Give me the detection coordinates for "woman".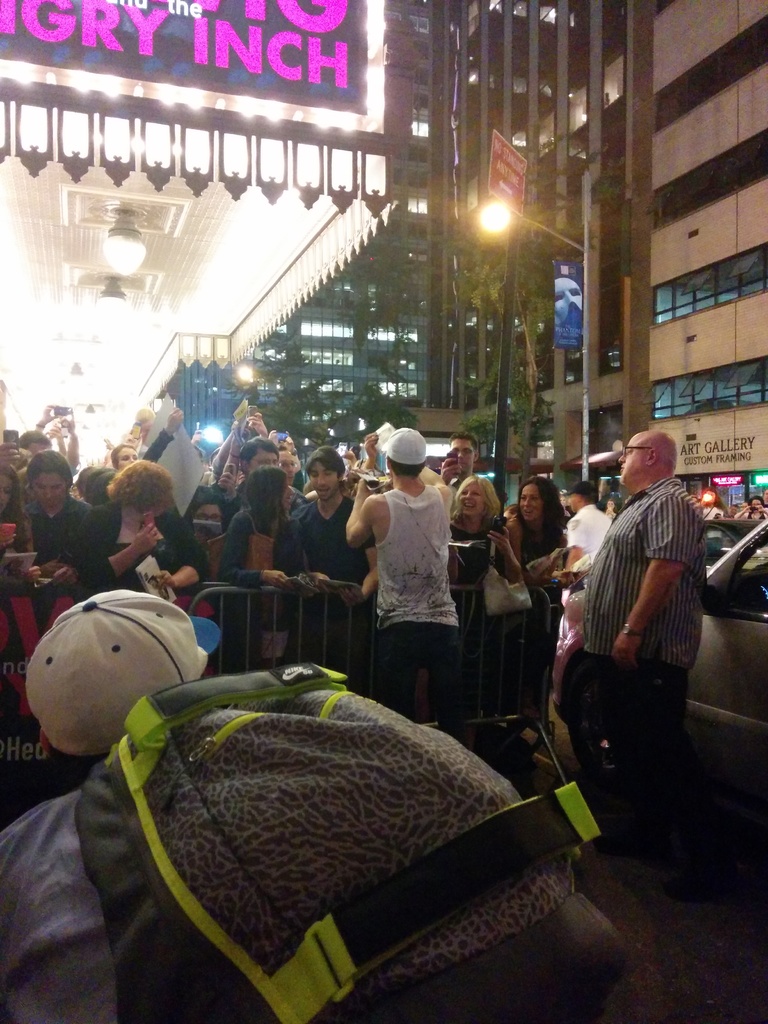
bbox=(733, 496, 767, 527).
